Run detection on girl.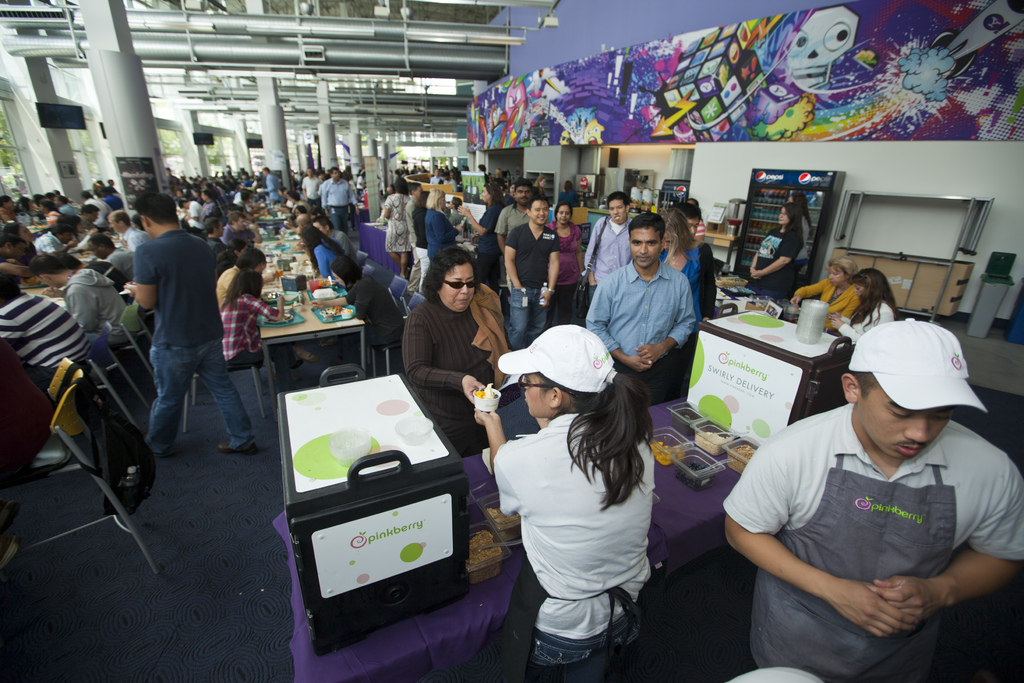
Result: 471, 324, 663, 682.
